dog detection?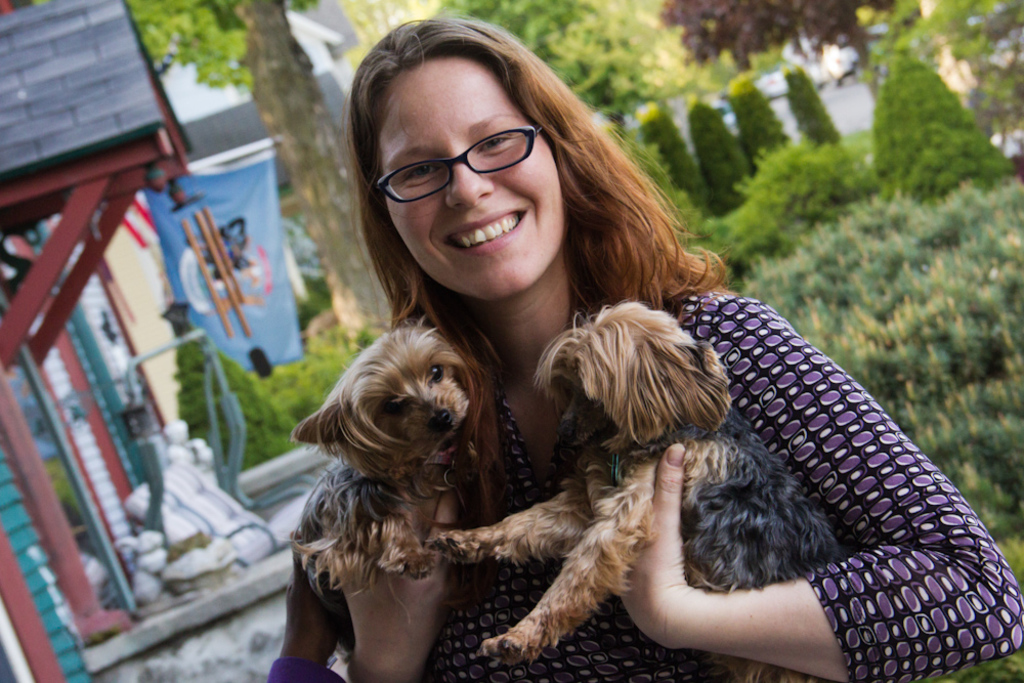
427 305 886 682
